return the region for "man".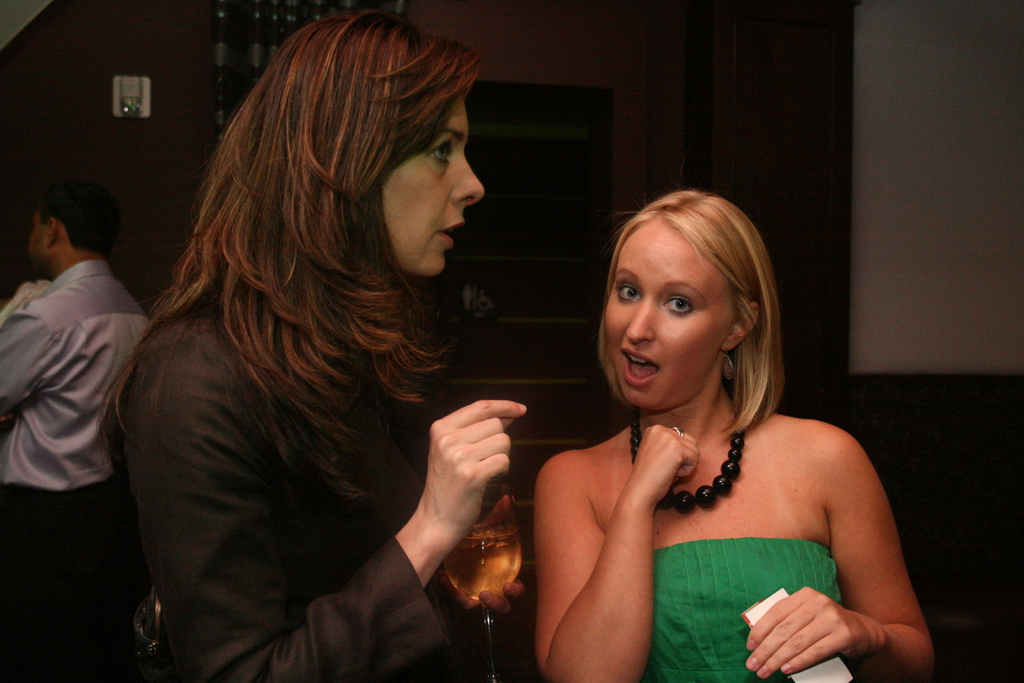
pyautogui.locateOnScreen(0, 163, 152, 682).
